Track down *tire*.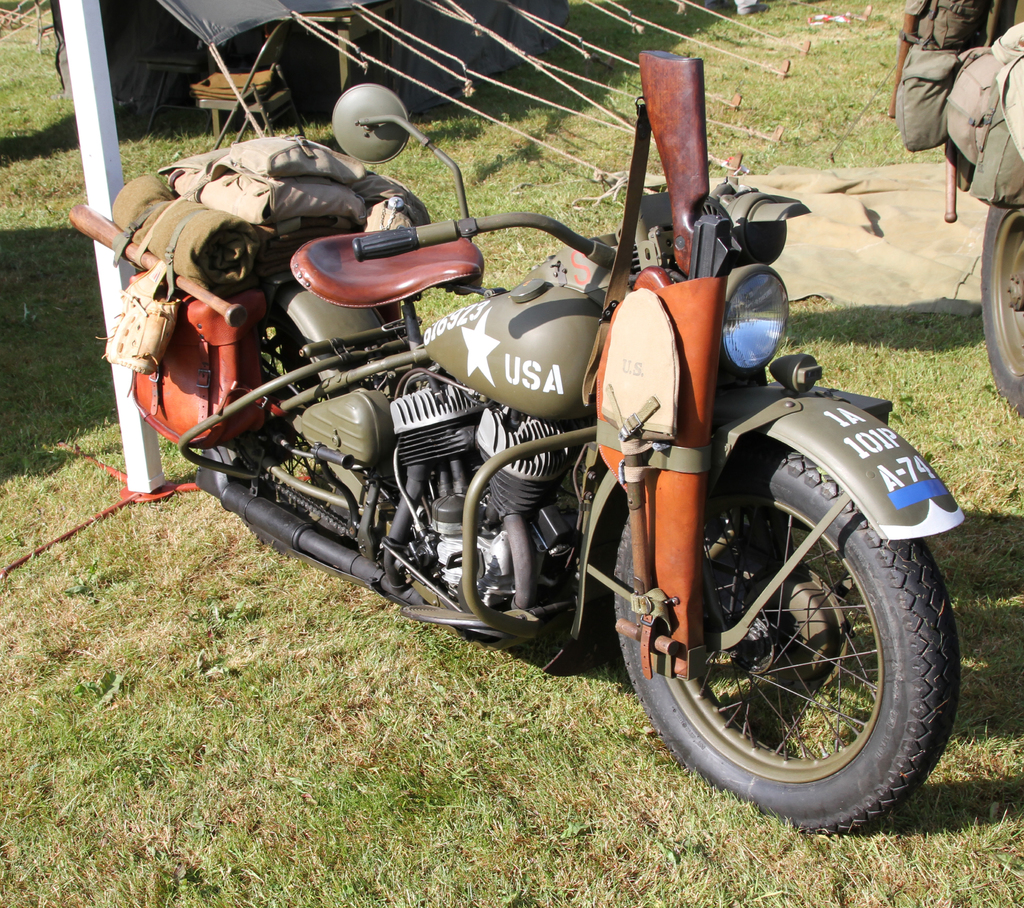
Tracked to 613 447 954 836.
